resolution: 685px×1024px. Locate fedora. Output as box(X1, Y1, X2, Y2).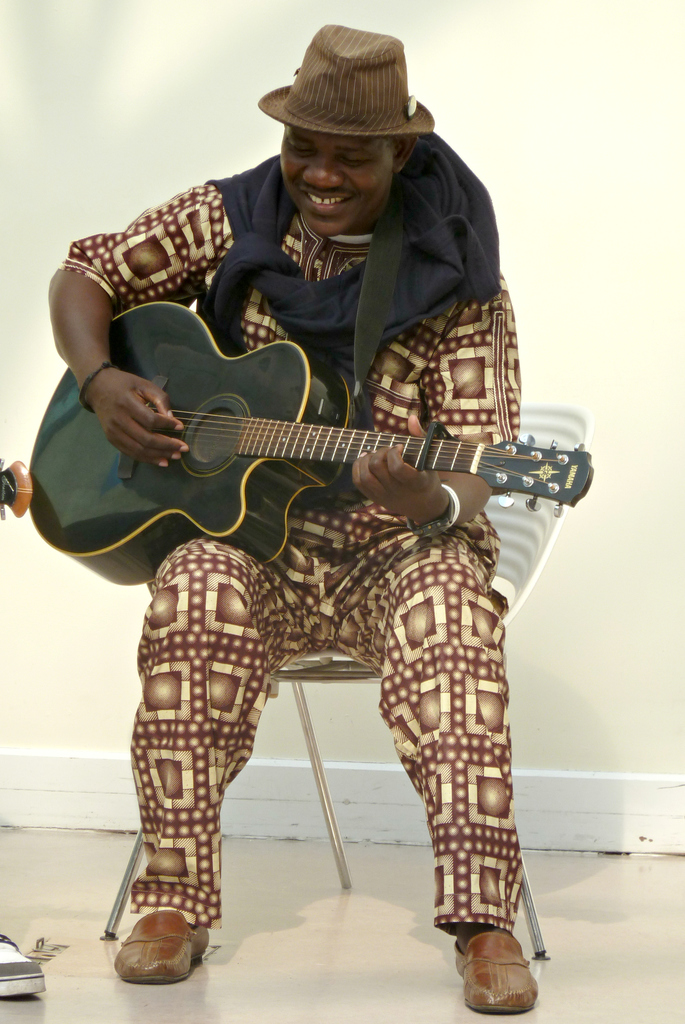
box(261, 22, 438, 135).
